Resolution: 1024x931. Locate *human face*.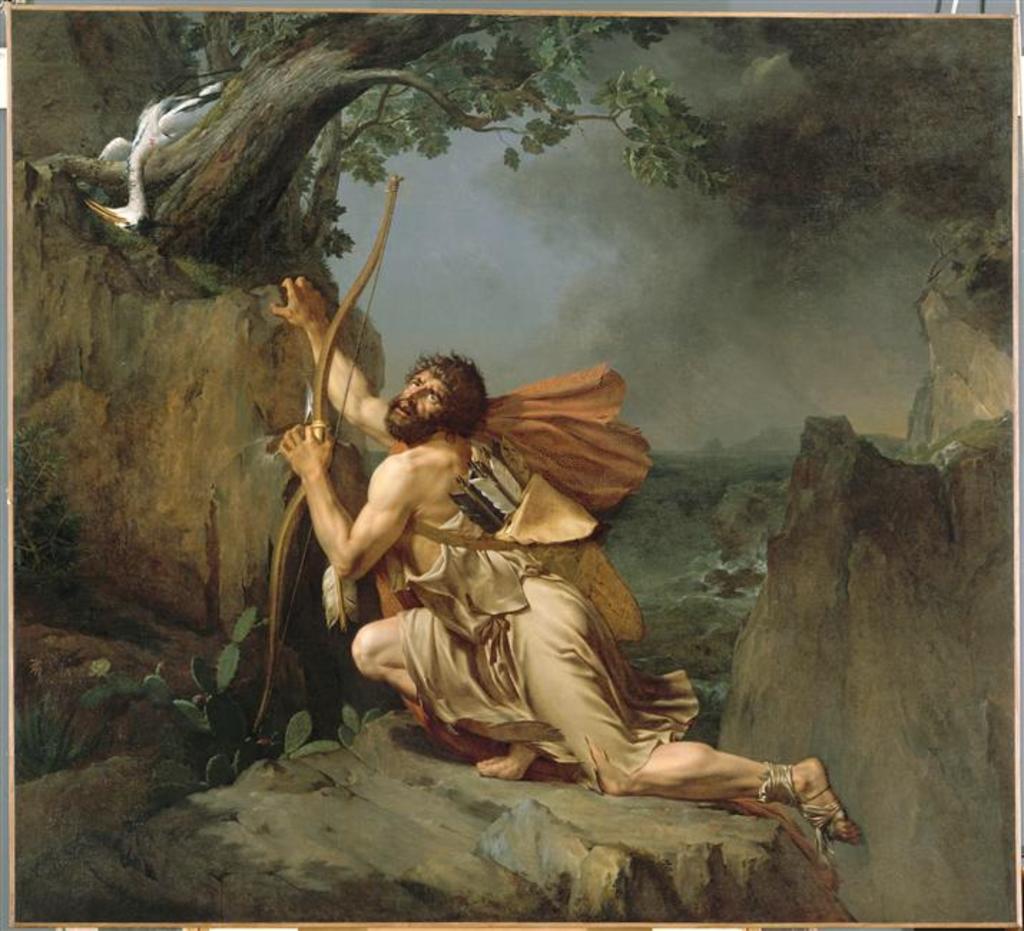
detection(388, 367, 450, 421).
